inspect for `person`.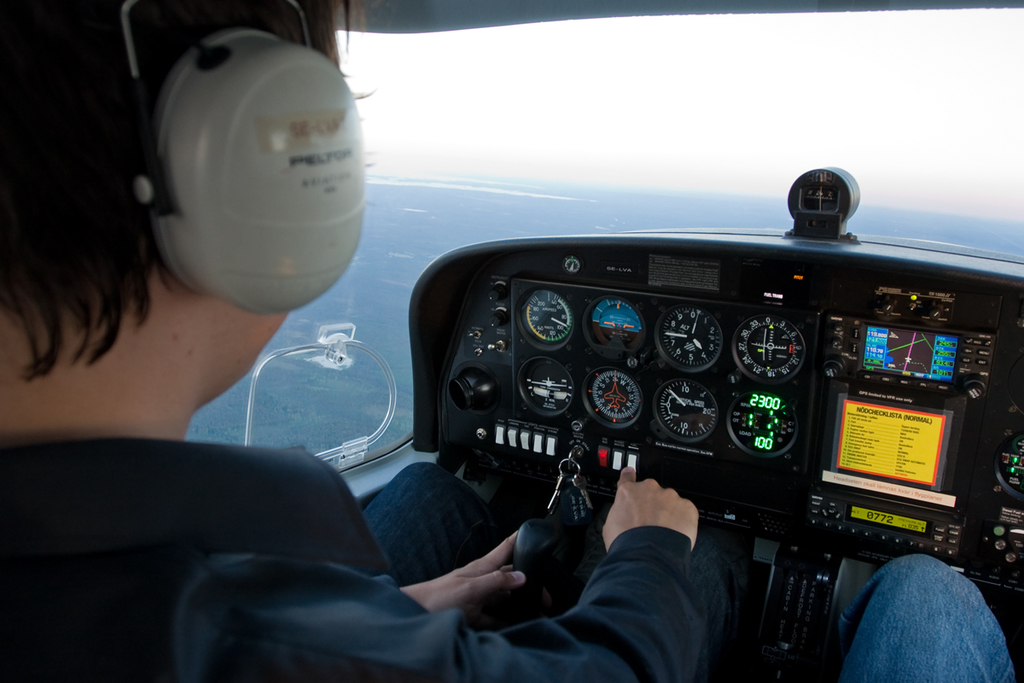
Inspection: (left=8, top=0, right=1009, bottom=682).
